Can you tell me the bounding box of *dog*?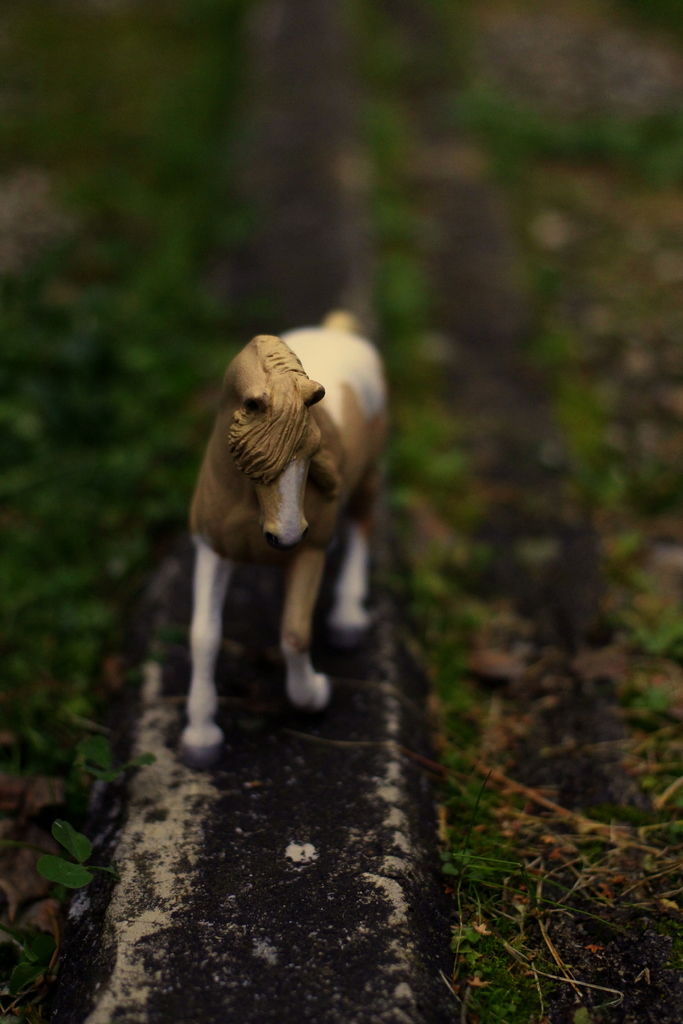
<box>178,310,393,777</box>.
